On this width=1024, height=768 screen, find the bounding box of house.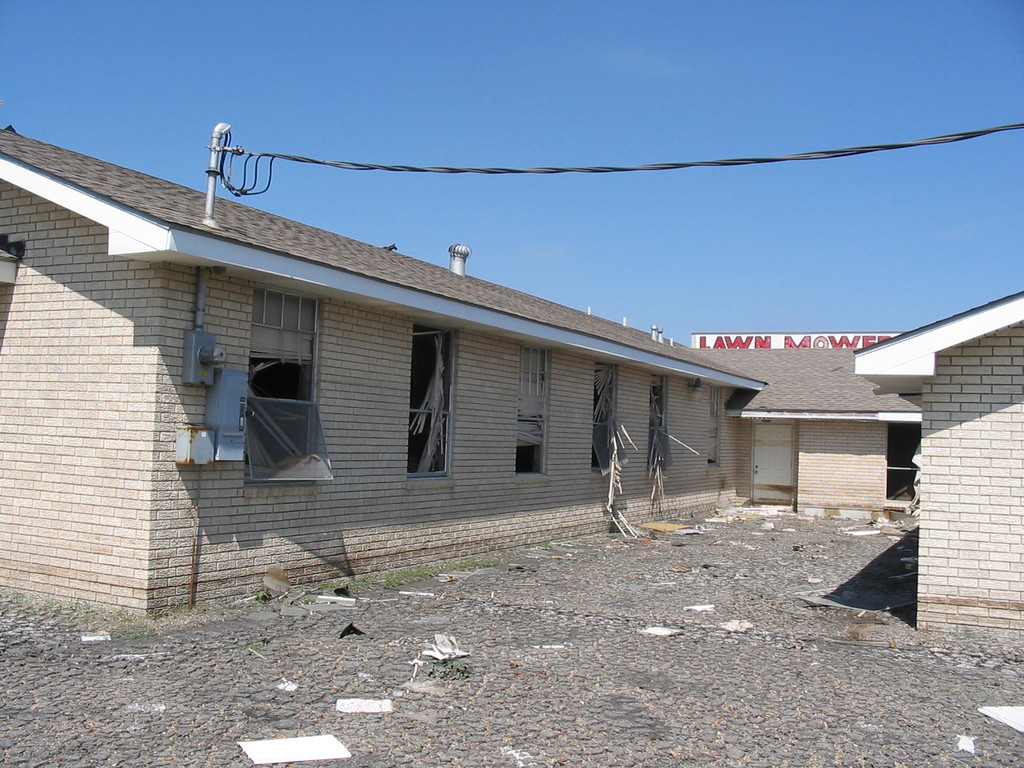
Bounding box: bbox=[852, 290, 1023, 623].
